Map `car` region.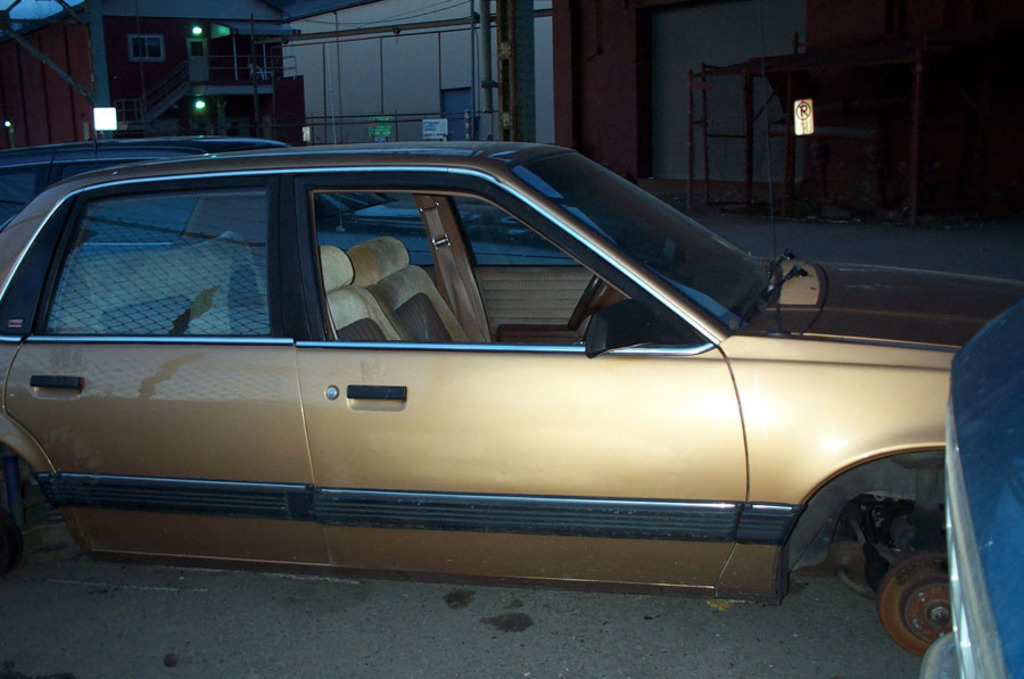
Mapped to bbox=(0, 136, 381, 245).
